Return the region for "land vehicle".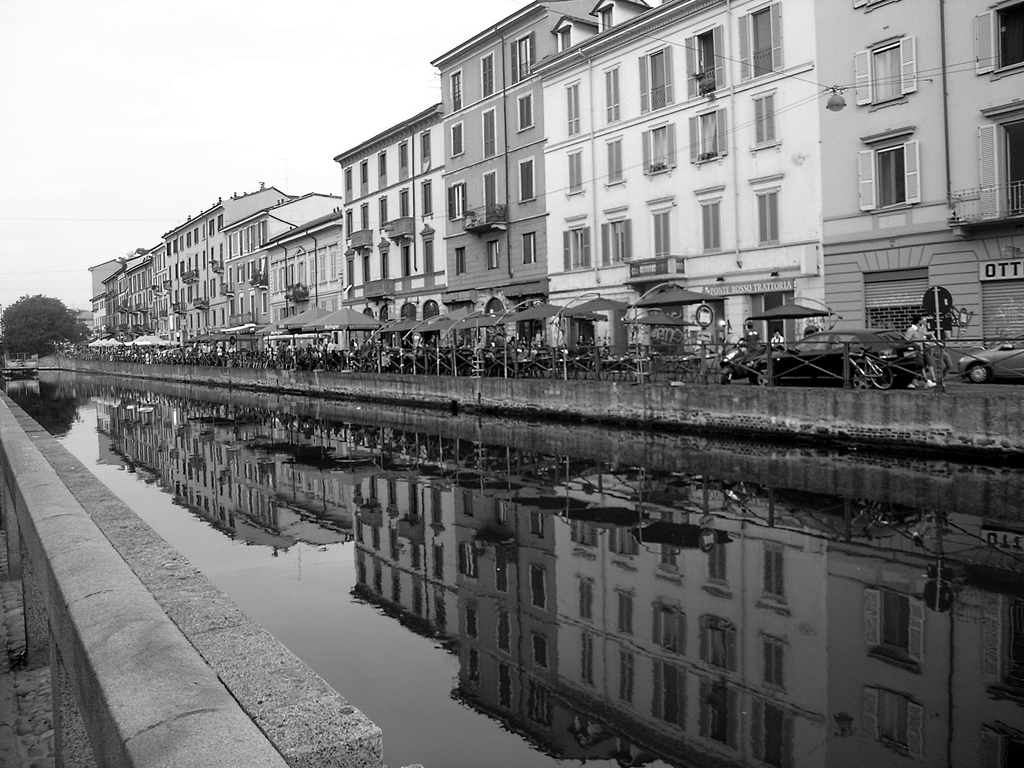
(721,337,772,382).
